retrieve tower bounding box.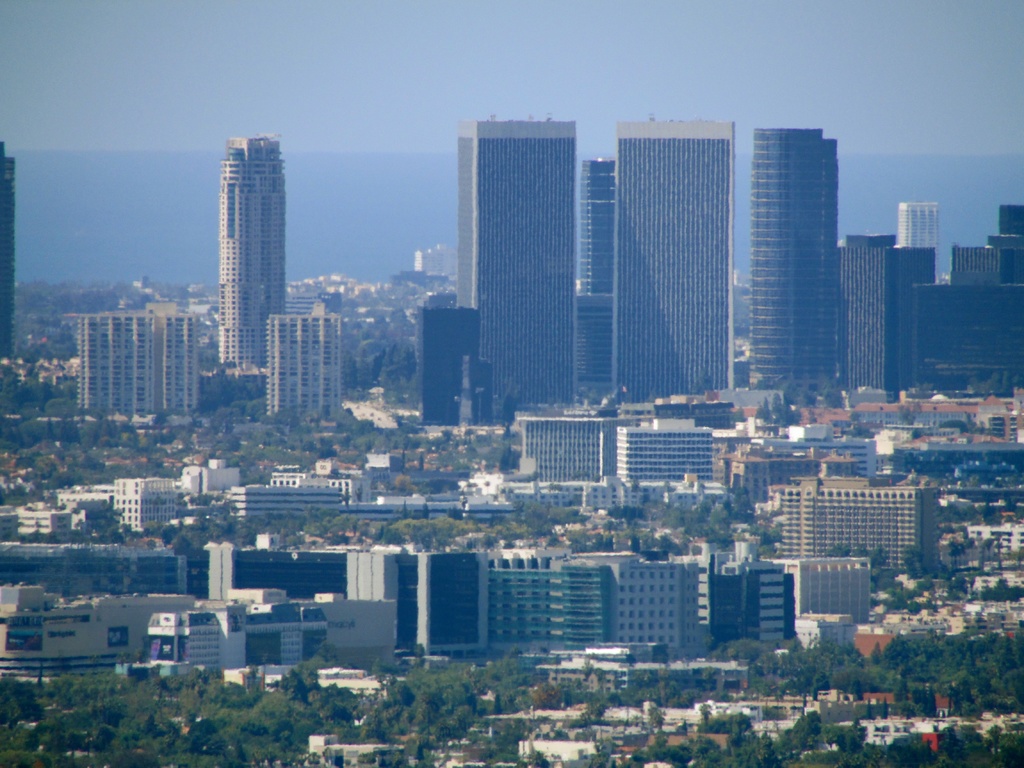
Bounding box: bbox=(440, 114, 574, 437).
